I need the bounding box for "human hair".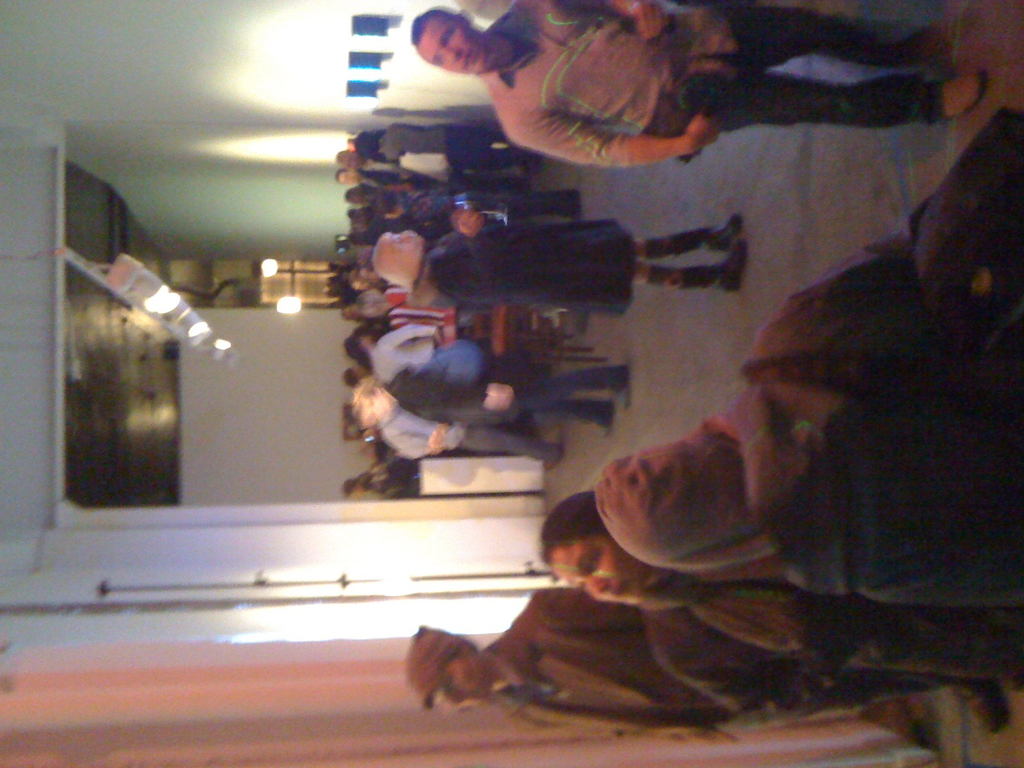
Here it is: {"left": 409, "top": 4, "right": 459, "bottom": 59}.
